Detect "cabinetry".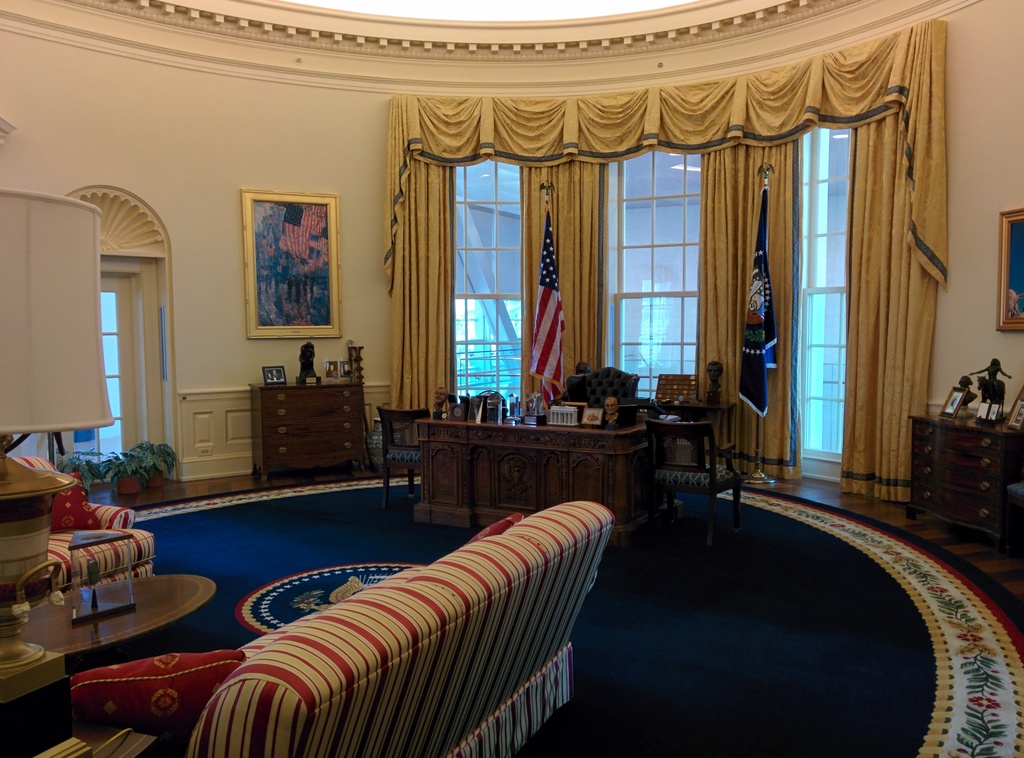
Detected at bbox=[245, 379, 376, 487].
